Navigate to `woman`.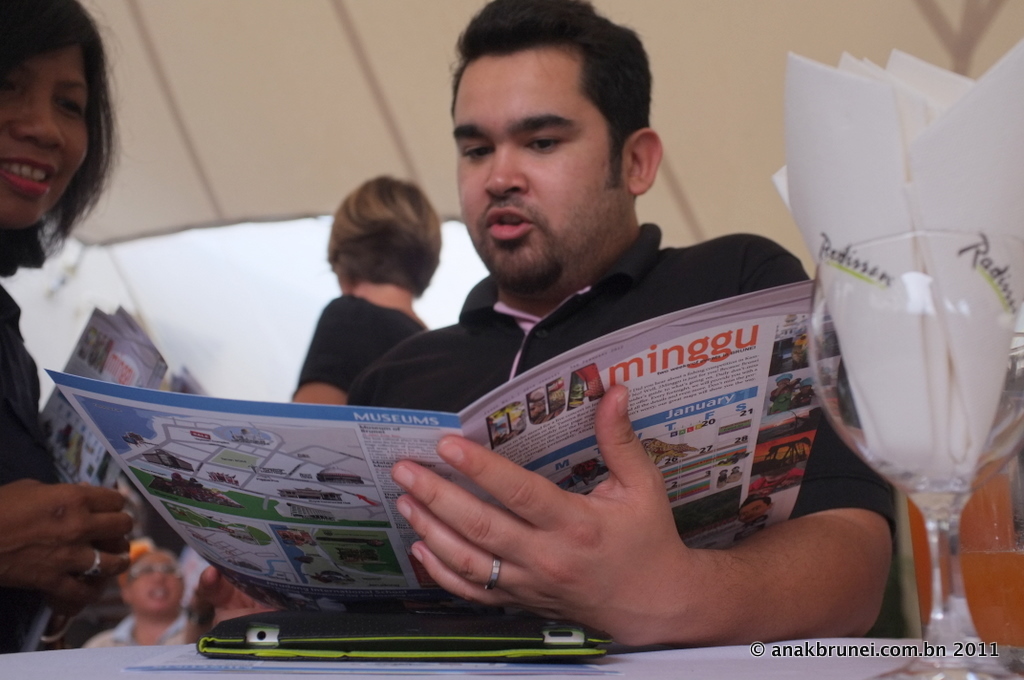
Navigation target: 269,164,478,428.
